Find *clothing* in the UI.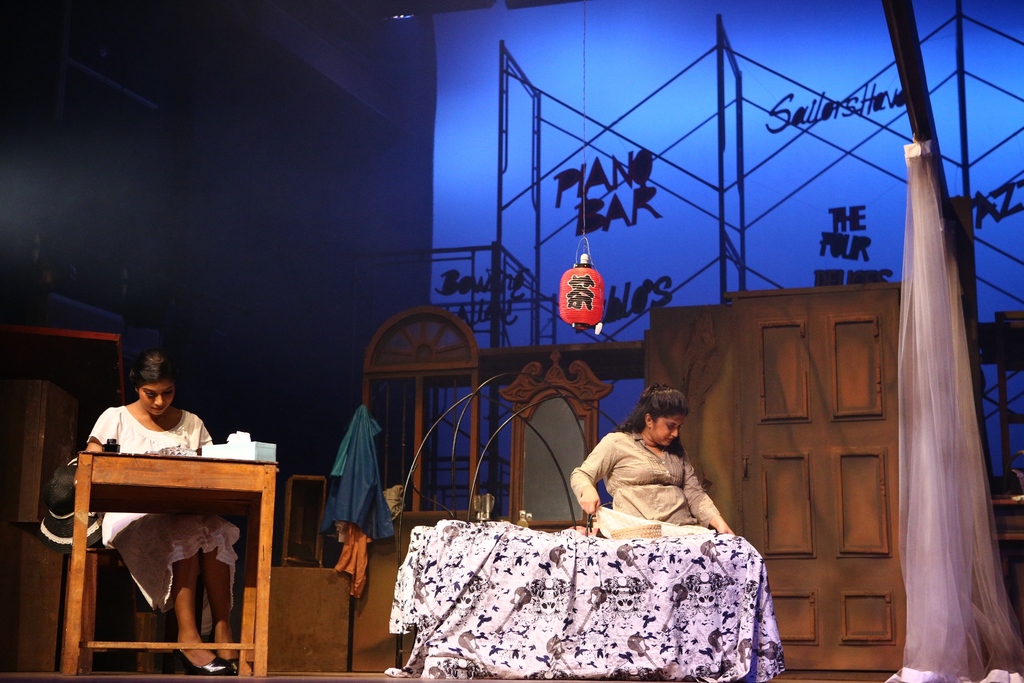
UI element at {"left": 99, "top": 400, "right": 247, "bottom": 608}.
